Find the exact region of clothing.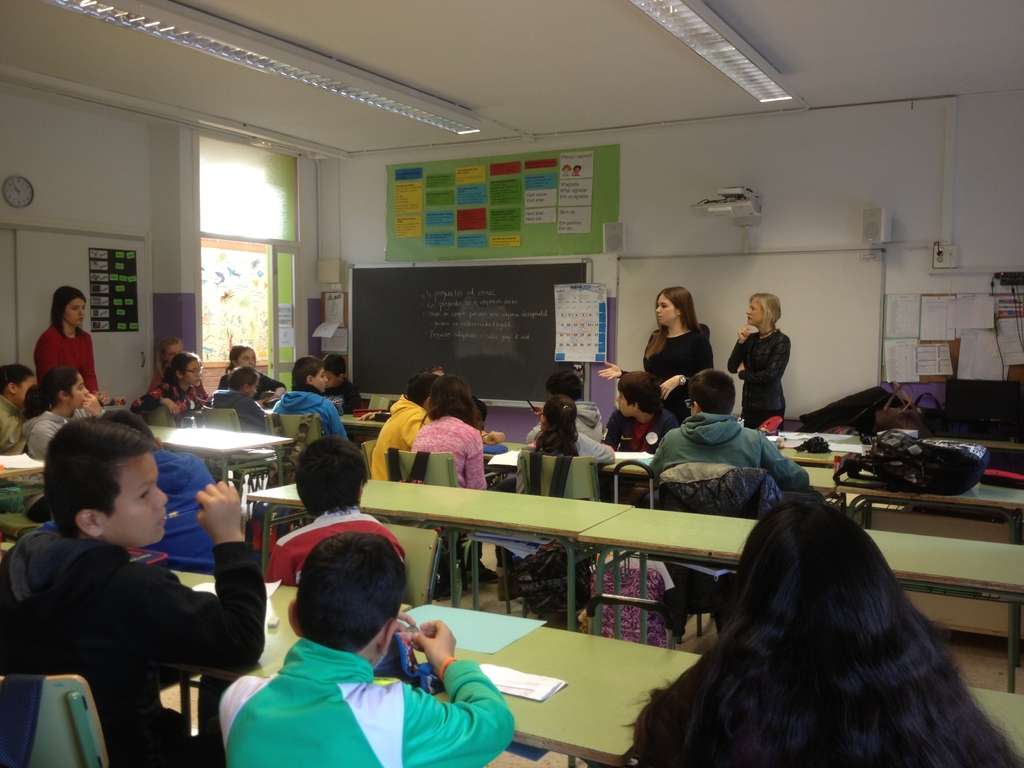
Exact region: box=[0, 507, 271, 762].
